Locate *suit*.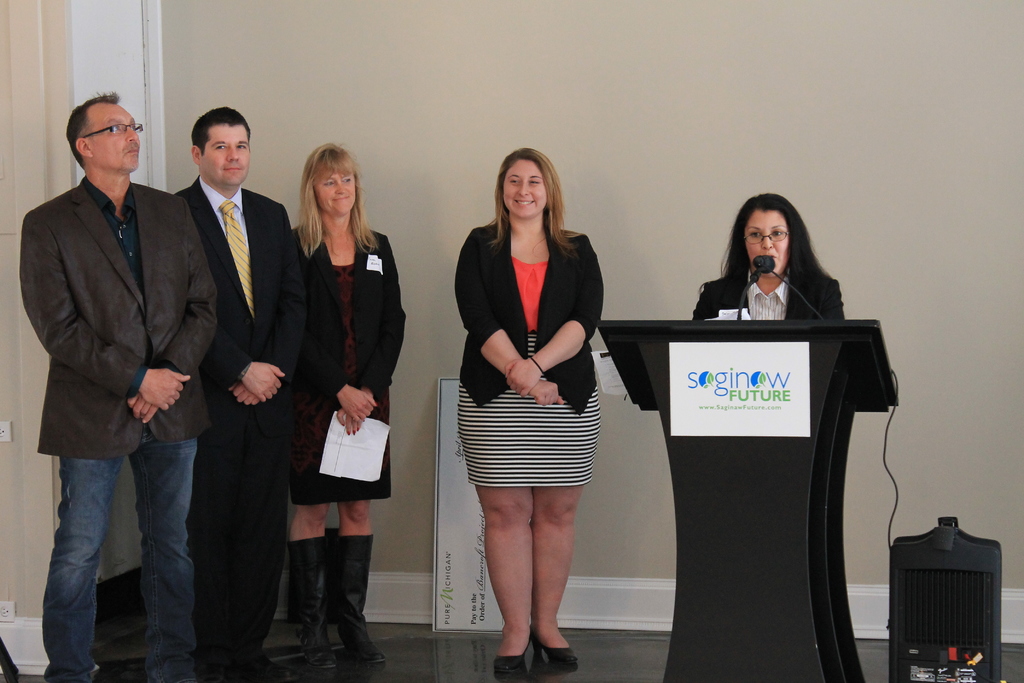
Bounding box: {"x1": 149, "y1": 92, "x2": 299, "y2": 633}.
